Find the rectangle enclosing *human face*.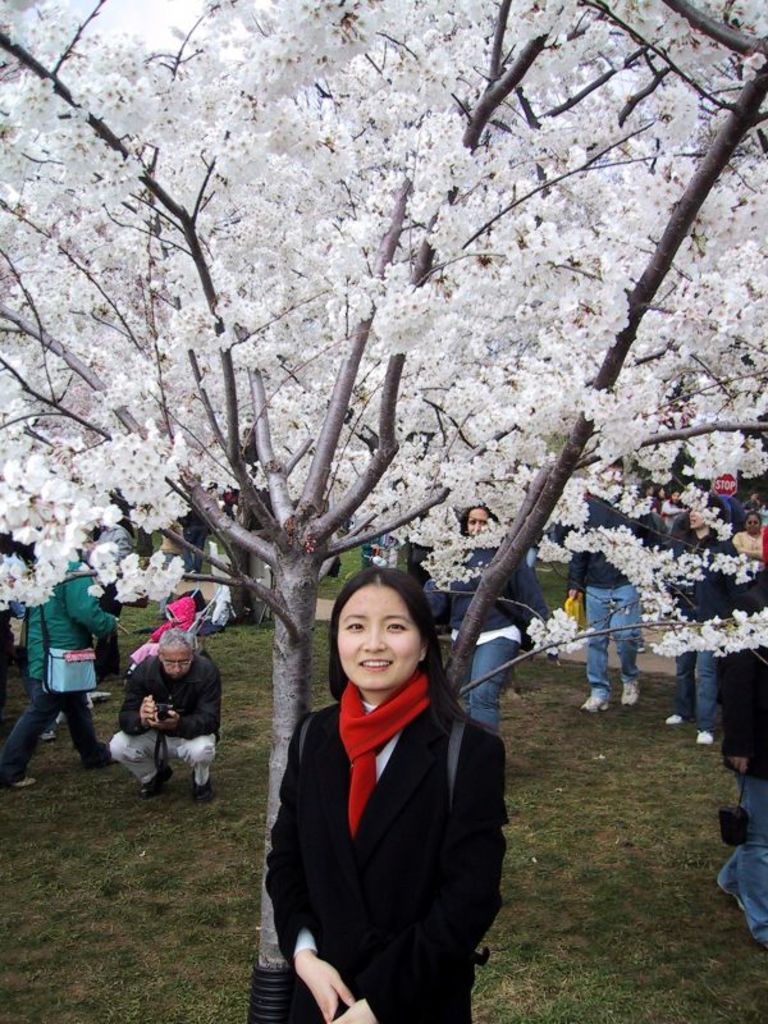
{"left": 161, "top": 637, "right": 193, "bottom": 678}.
